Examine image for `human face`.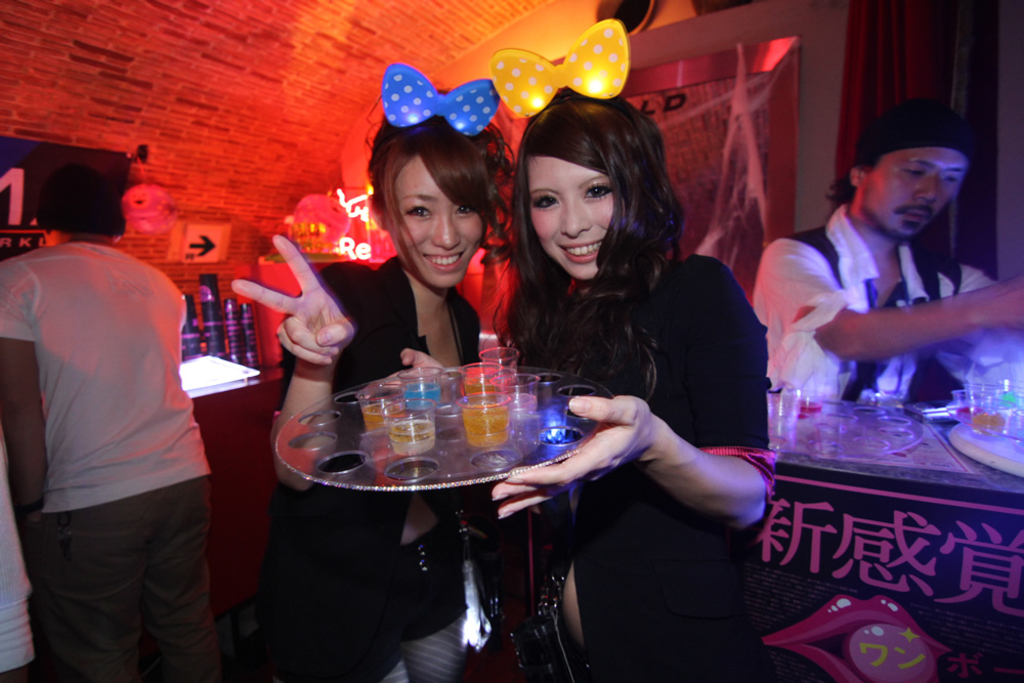
Examination result: 394/156/483/291.
